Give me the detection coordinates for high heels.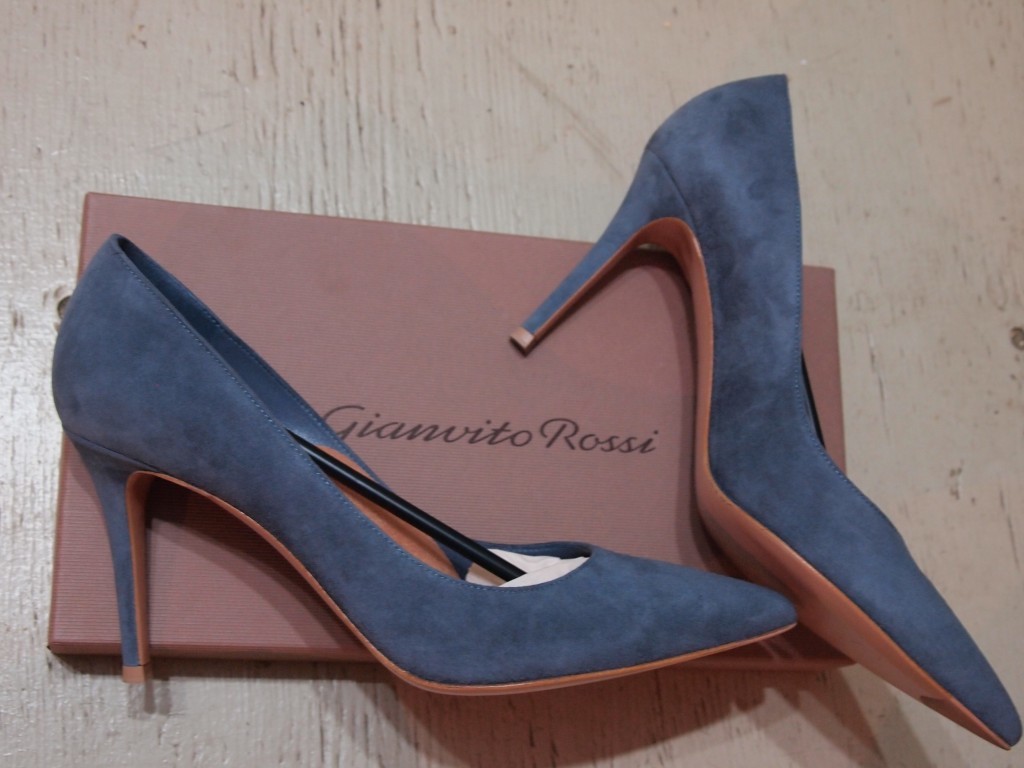
<bbox>508, 66, 1020, 754</bbox>.
